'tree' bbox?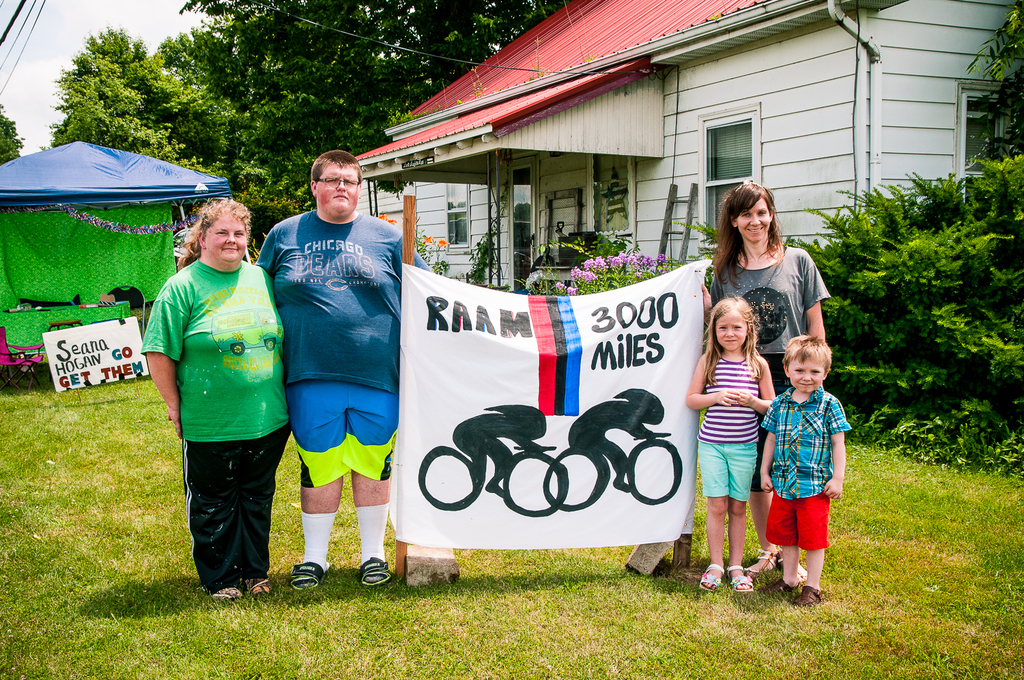
bbox=(180, 0, 548, 113)
